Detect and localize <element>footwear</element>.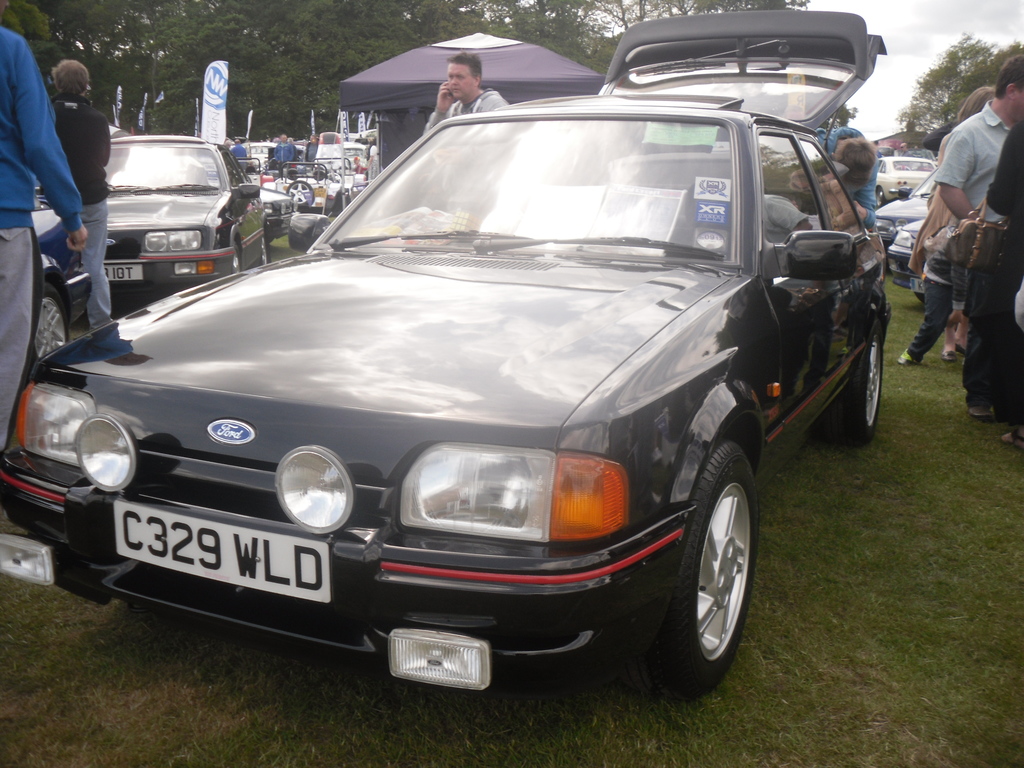
Localized at box(940, 349, 954, 361).
